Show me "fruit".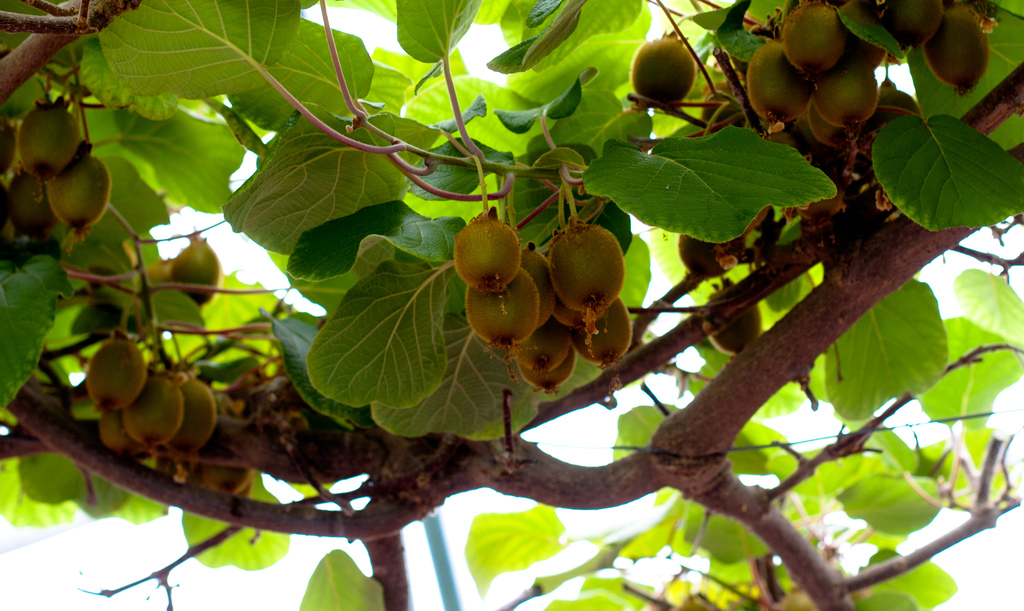
"fruit" is here: (left=447, top=212, right=629, bottom=386).
